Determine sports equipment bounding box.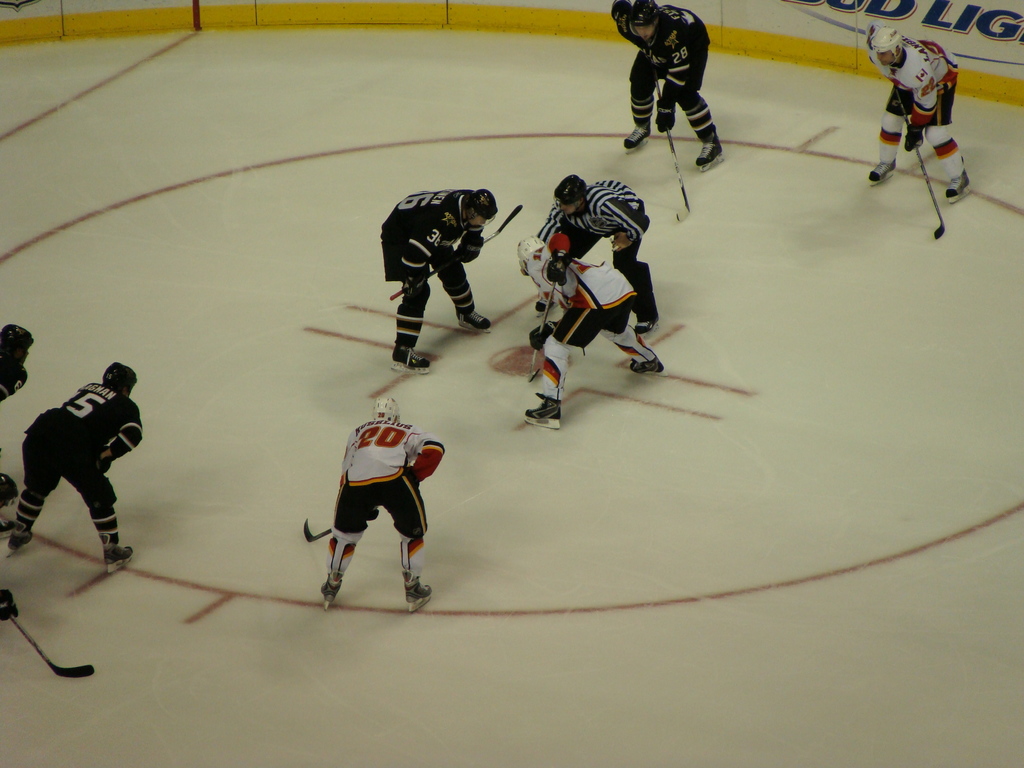
Determined: l=630, t=355, r=673, b=375.
